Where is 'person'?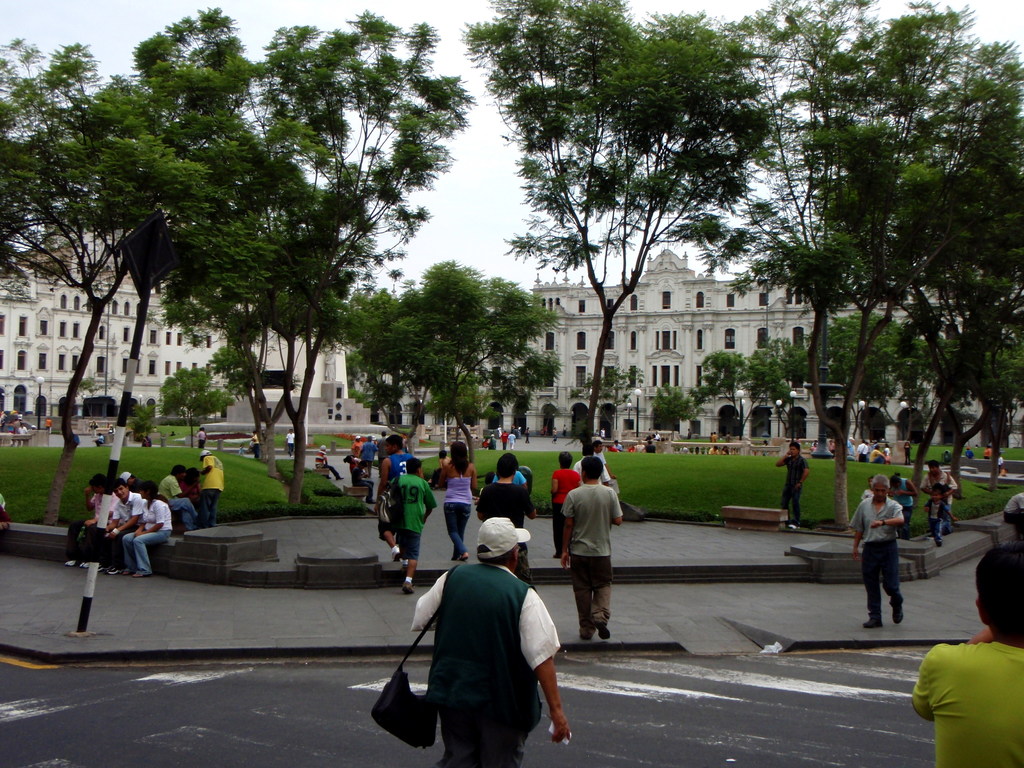
detection(915, 548, 1023, 767).
